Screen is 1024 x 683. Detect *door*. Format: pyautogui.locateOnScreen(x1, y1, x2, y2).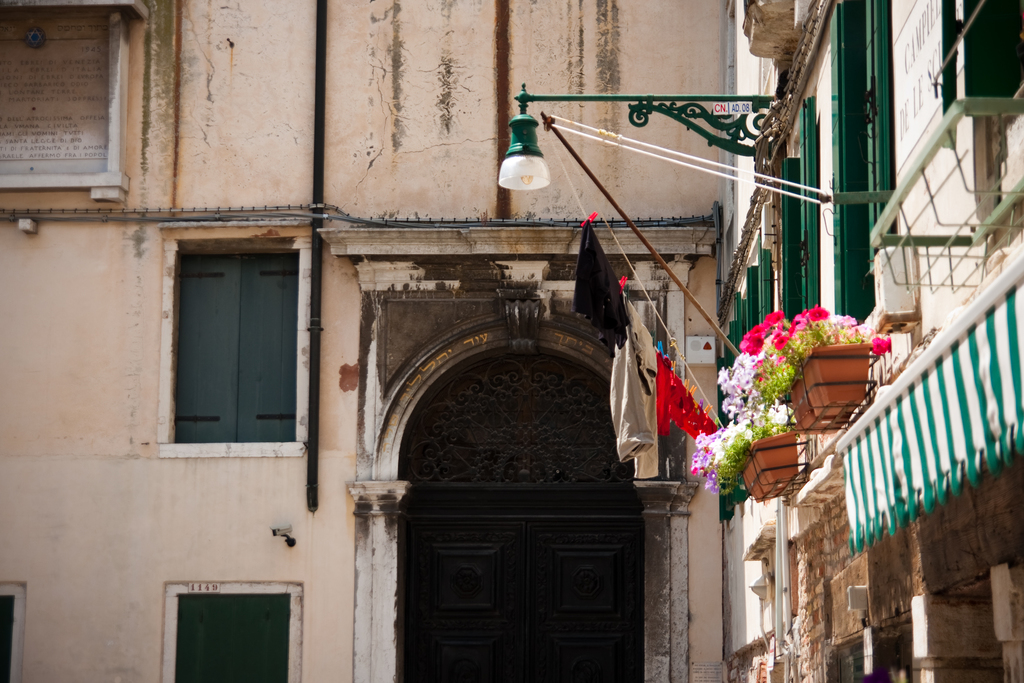
pyautogui.locateOnScreen(381, 484, 676, 671).
